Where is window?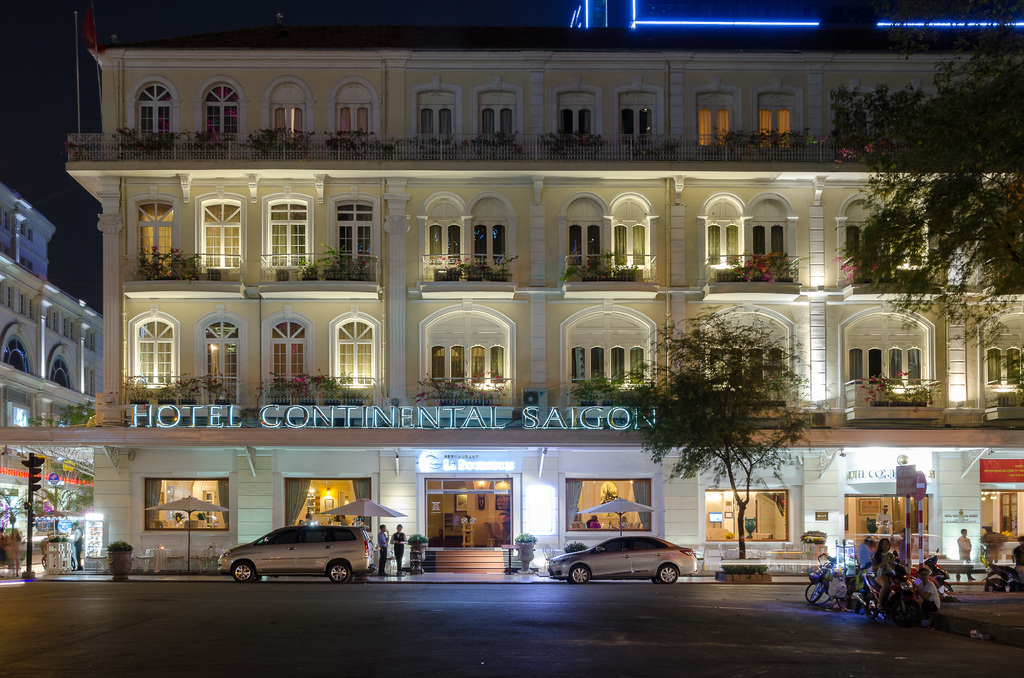
BBox(611, 94, 656, 141).
